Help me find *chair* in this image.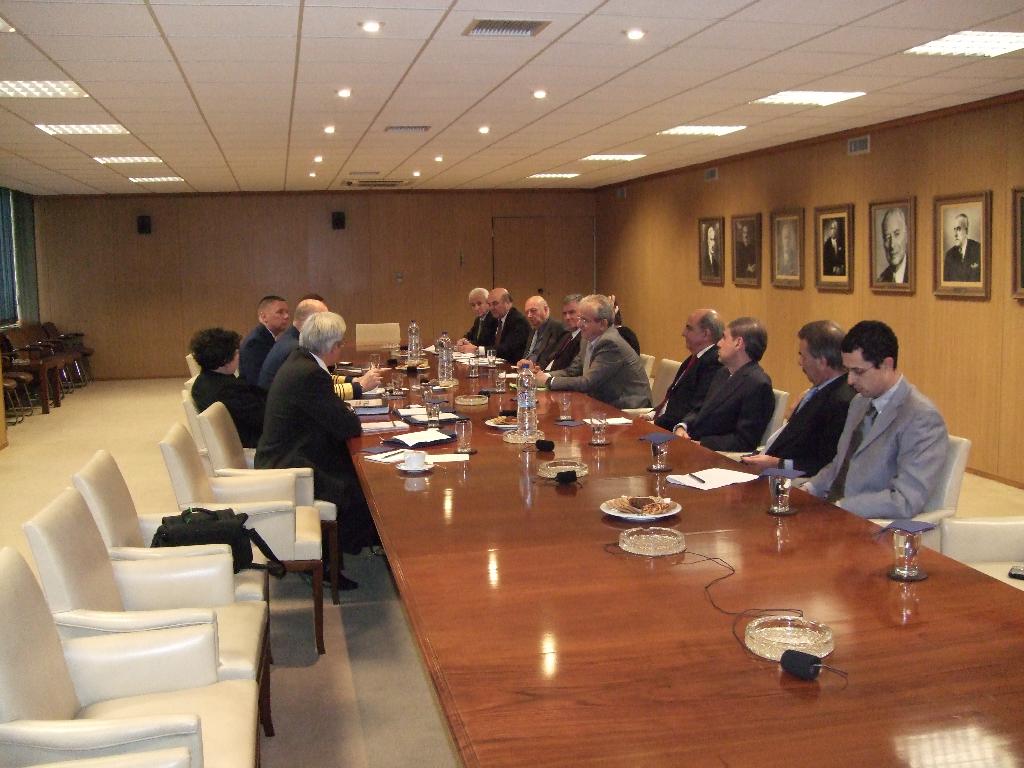
Found it: BBox(0, 544, 260, 767).
